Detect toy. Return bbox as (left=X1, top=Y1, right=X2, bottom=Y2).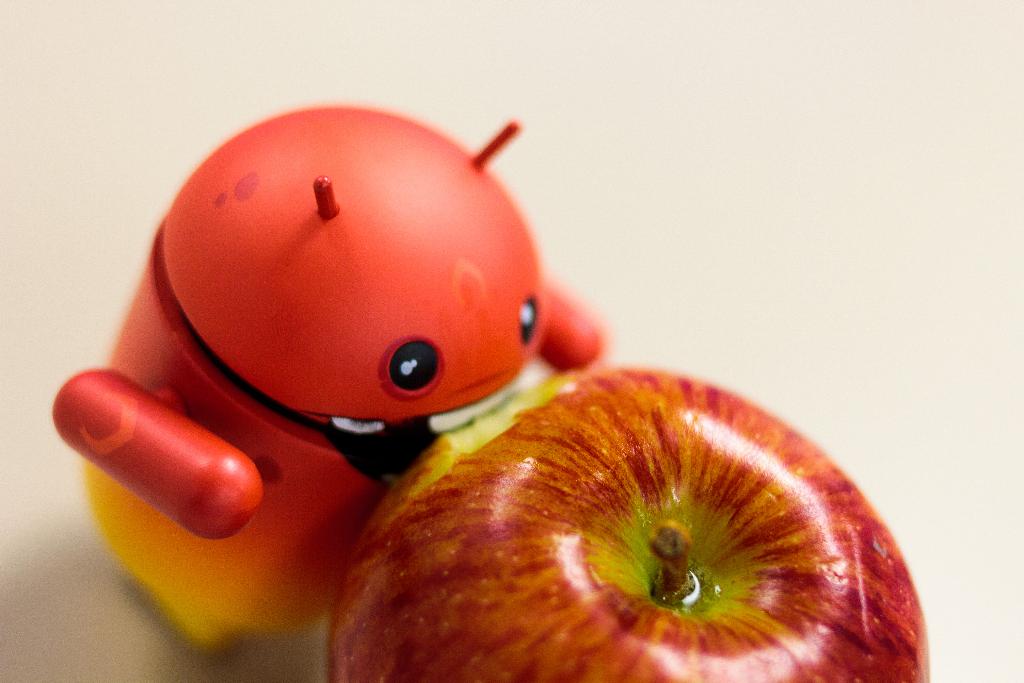
(left=102, top=83, right=624, bottom=513).
